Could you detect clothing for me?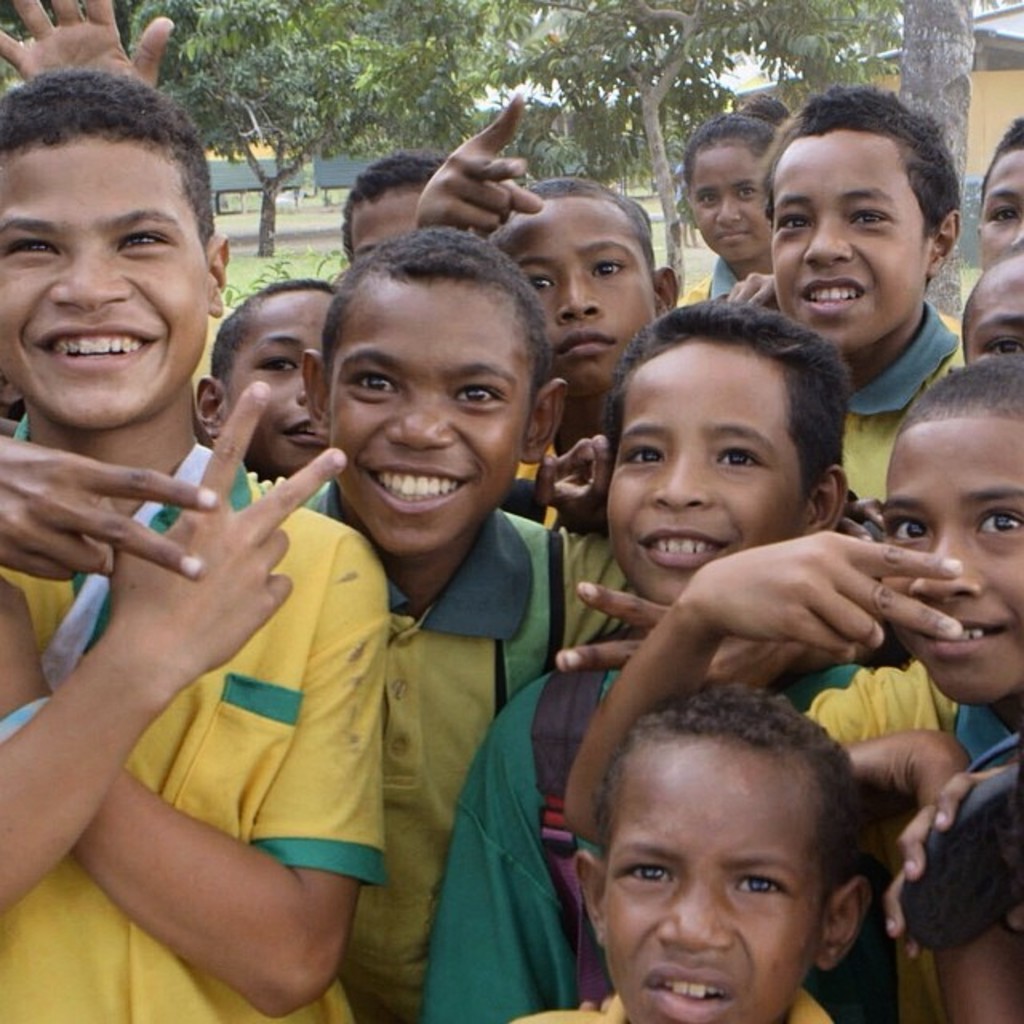
Detection result: 795, 661, 941, 760.
